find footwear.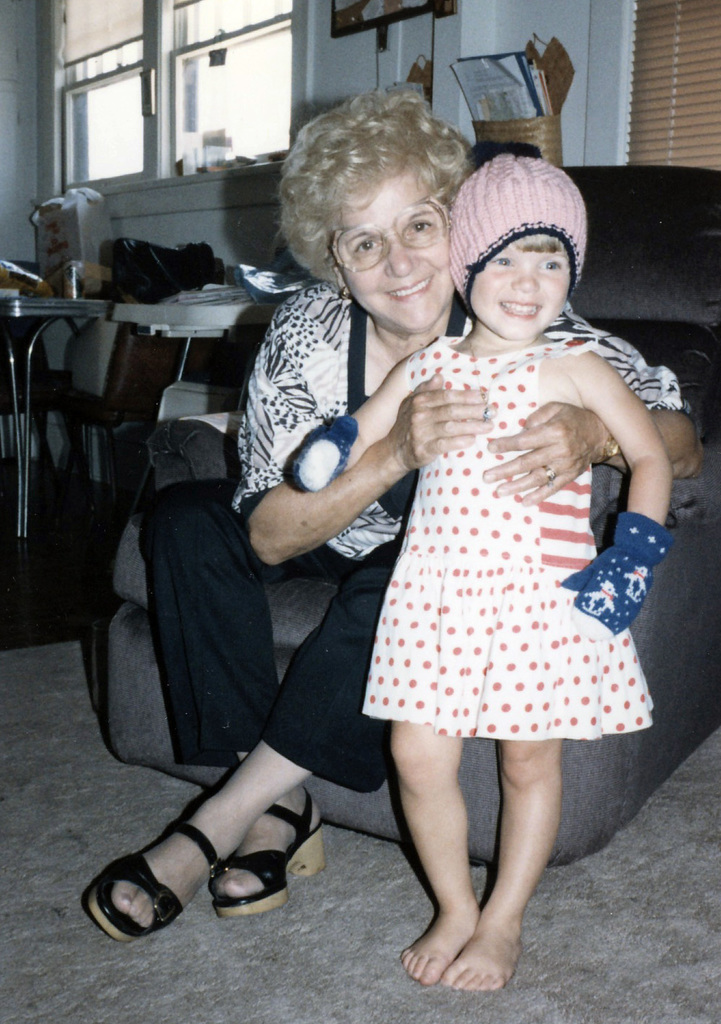
207, 783, 335, 925.
